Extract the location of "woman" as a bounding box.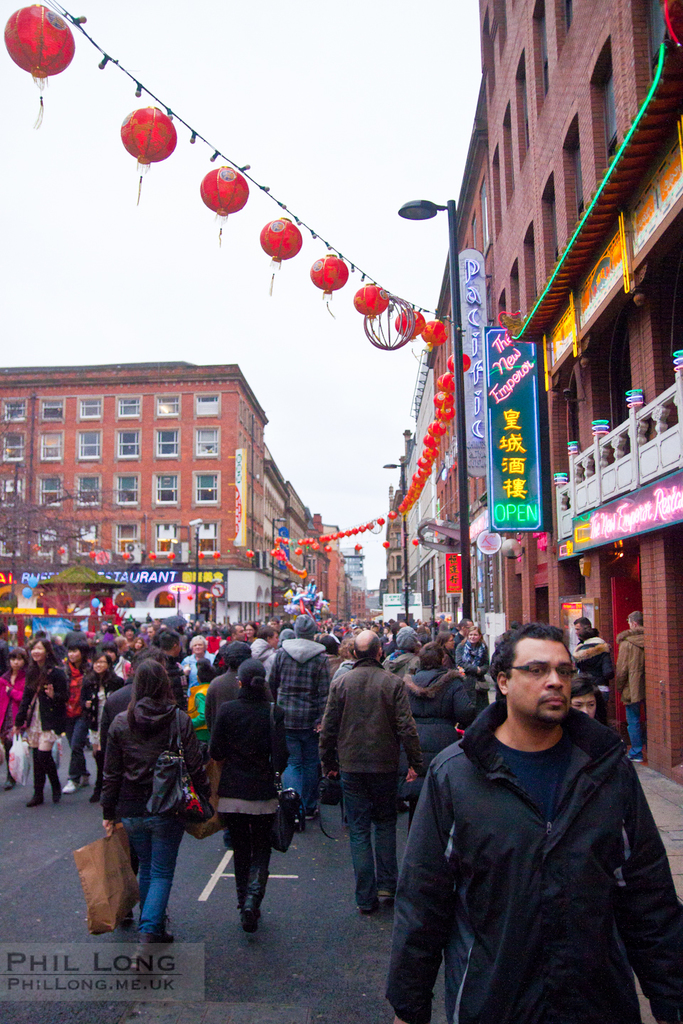
bbox(135, 634, 148, 650).
